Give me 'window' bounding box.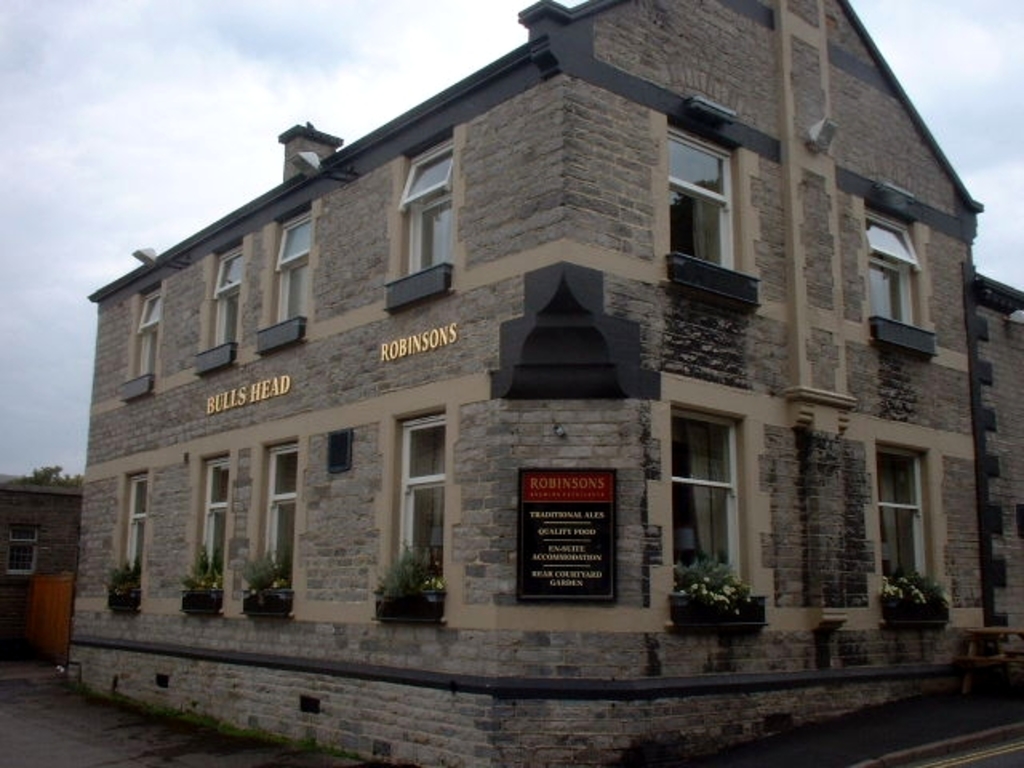
392:406:442:594.
